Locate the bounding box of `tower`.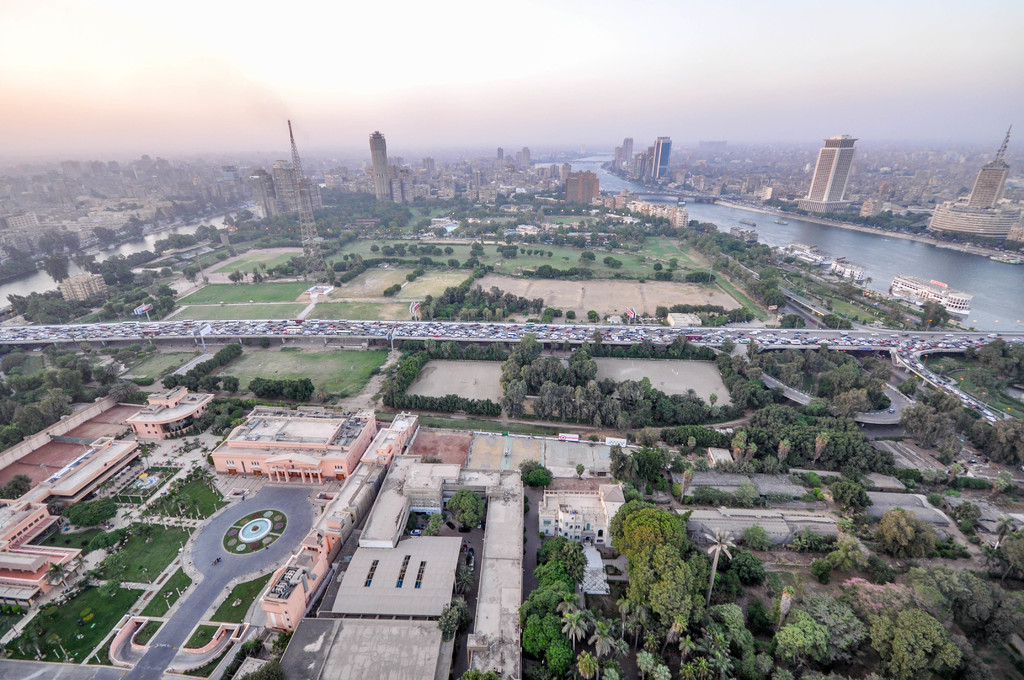
Bounding box: <box>803,138,856,206</box>.
